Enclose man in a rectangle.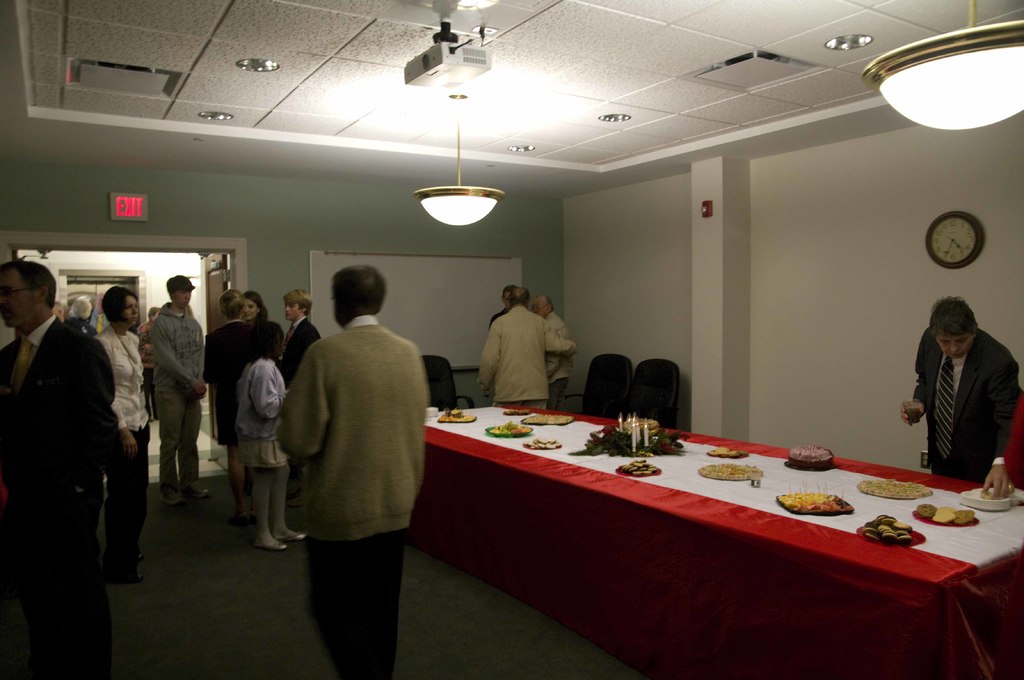
BBox(473, 278, 575, 417).
